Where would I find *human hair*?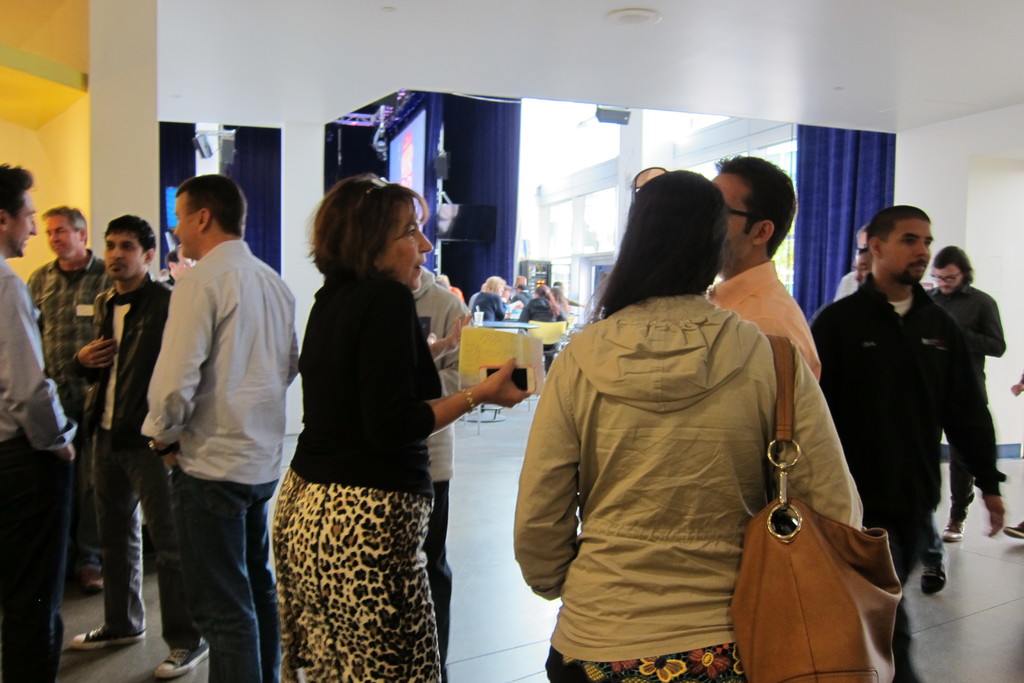
At region(0, 161, 35, 220).
